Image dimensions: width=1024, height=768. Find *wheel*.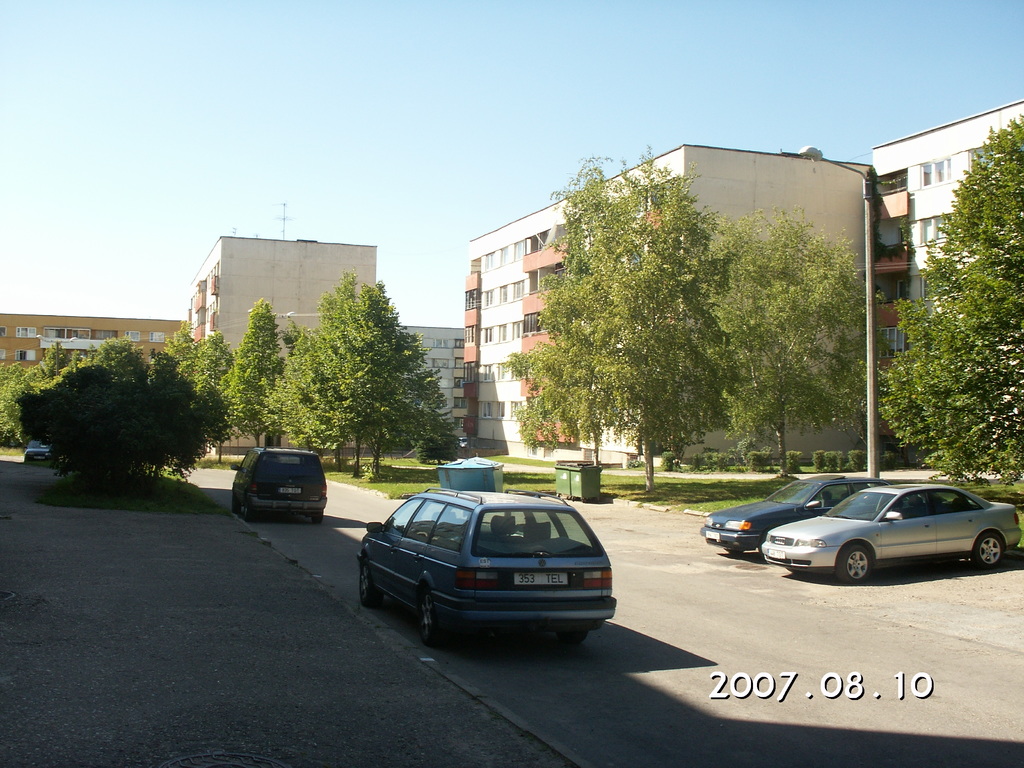
detection(360, 563, 382, 605).
